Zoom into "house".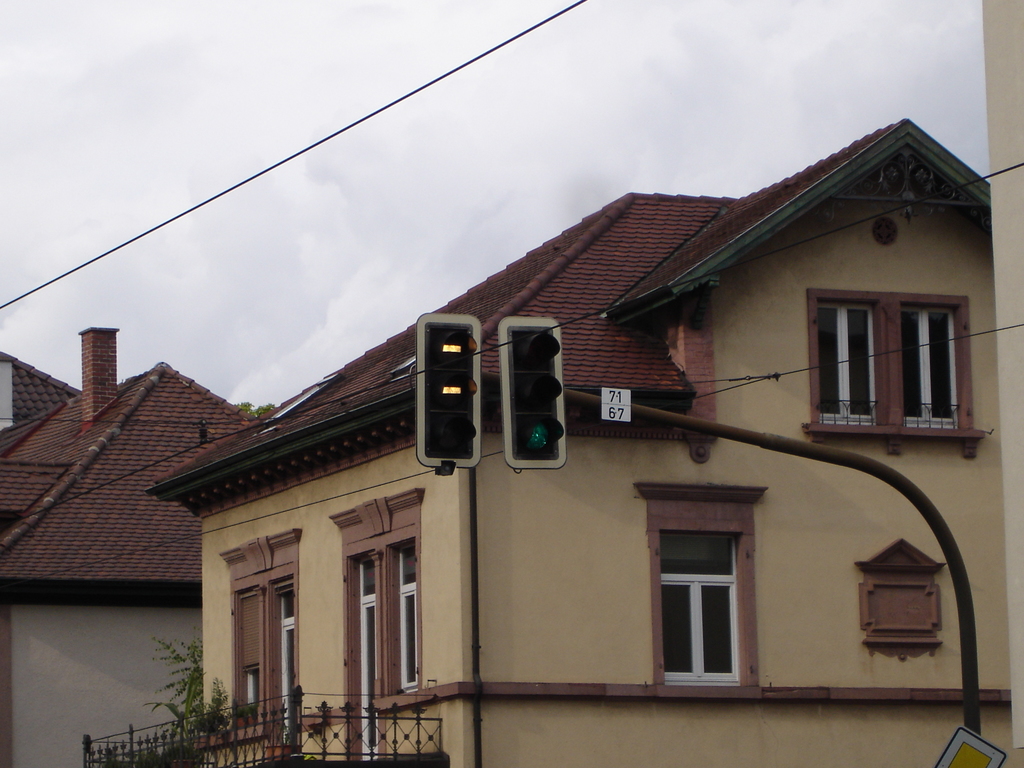
Zoom target: rect(0, 328, 255, 767).
